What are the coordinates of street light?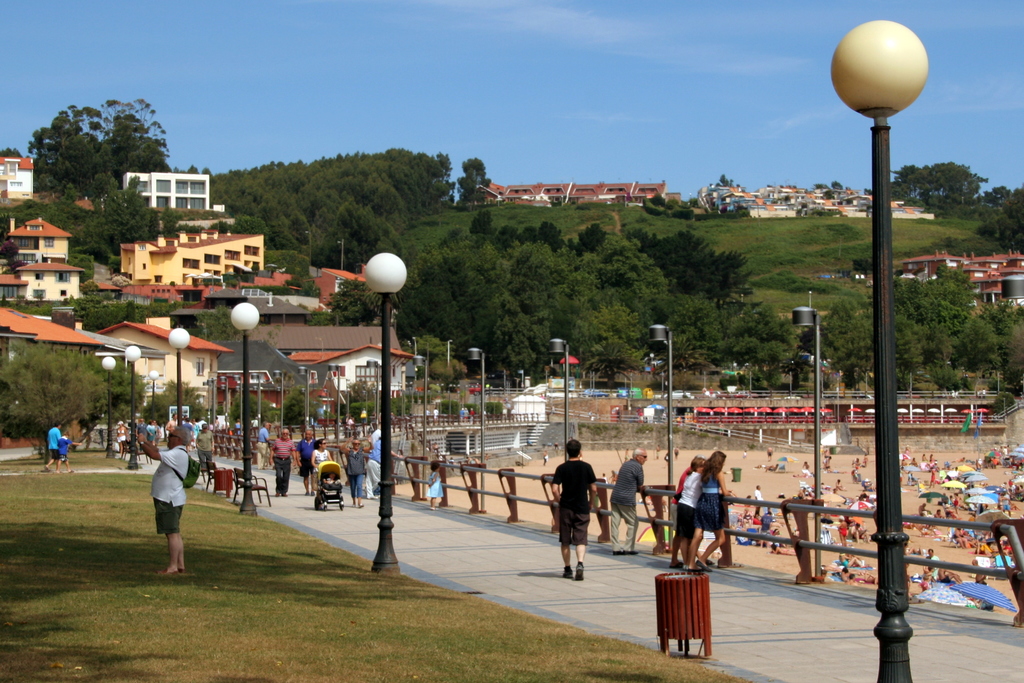
bbox(228, 301, 261, 515).
